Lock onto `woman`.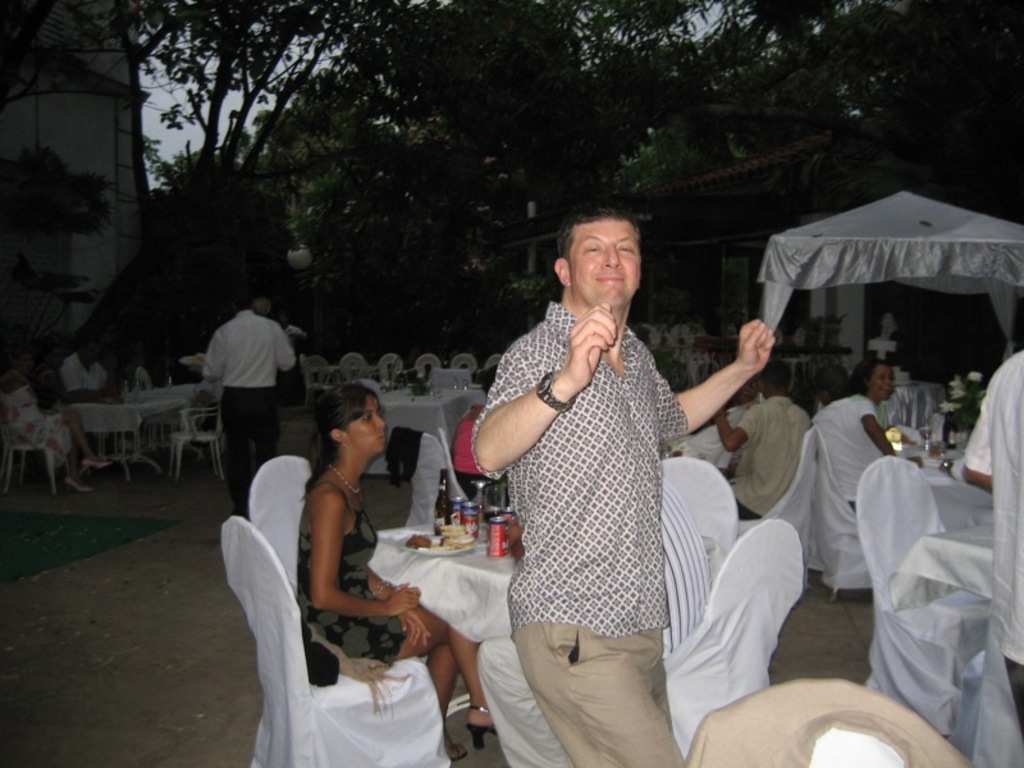
Locked: select_region(9, 361, 108, 485).
